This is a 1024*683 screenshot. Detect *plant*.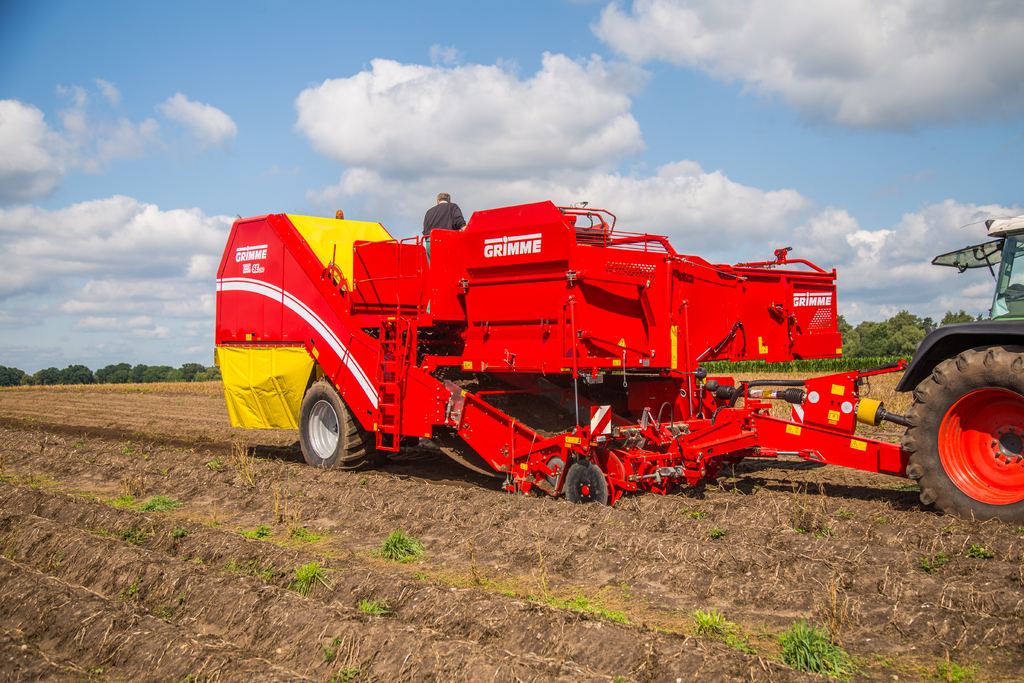
crop(236, 520, 273, 541).
